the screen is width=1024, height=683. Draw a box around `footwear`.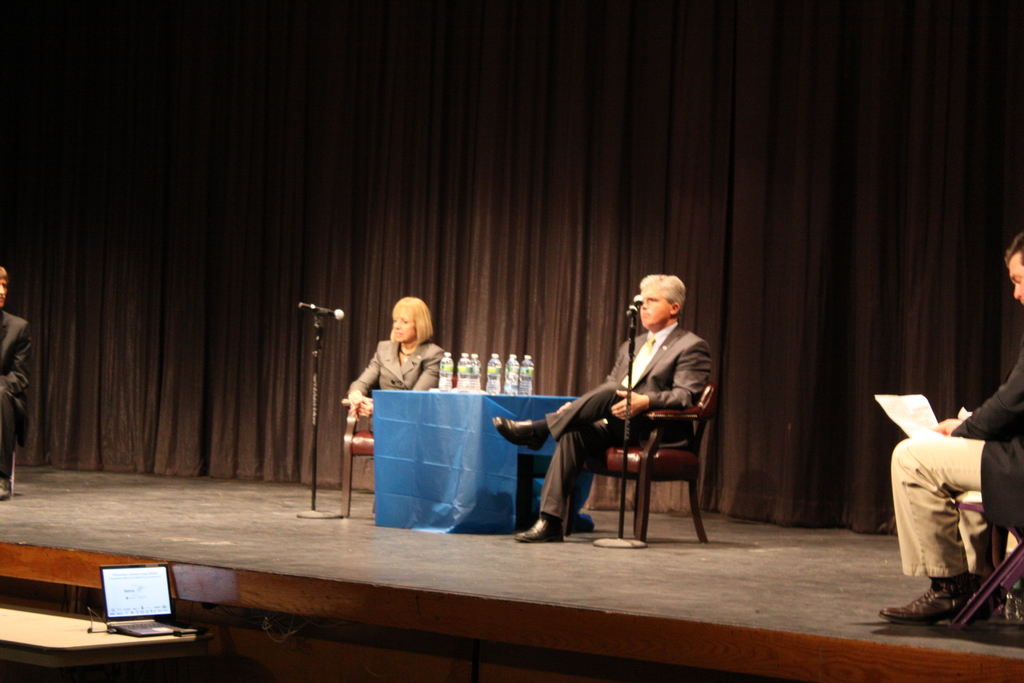
bbox=(895, 589, 996, 643).
